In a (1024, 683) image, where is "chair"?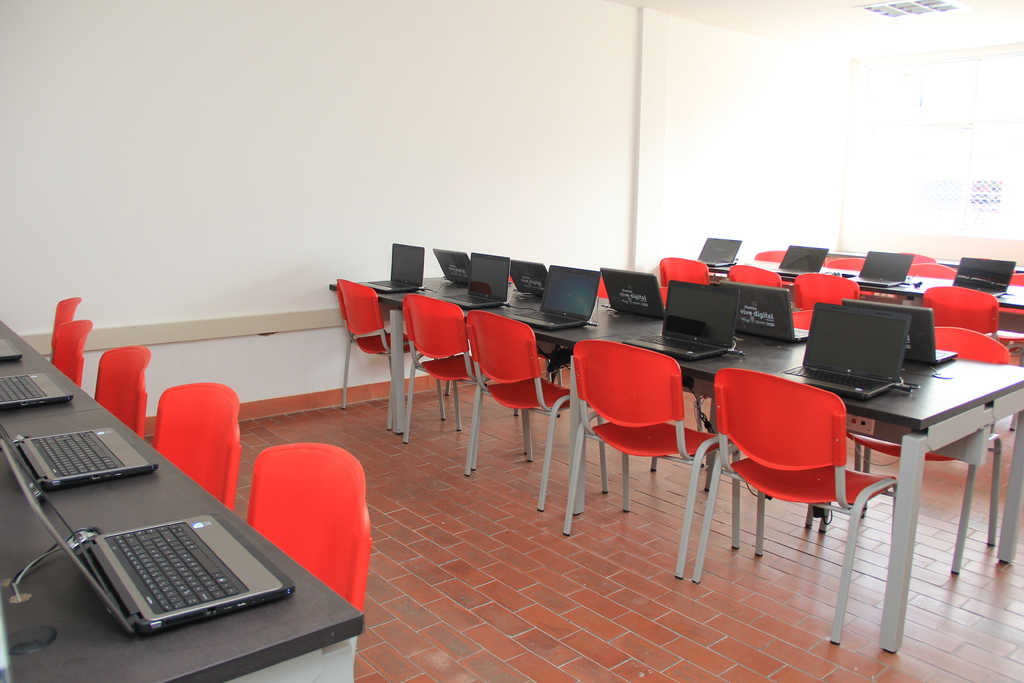
pyautogui.locateOnScreen(723, 262, 776, 286).
